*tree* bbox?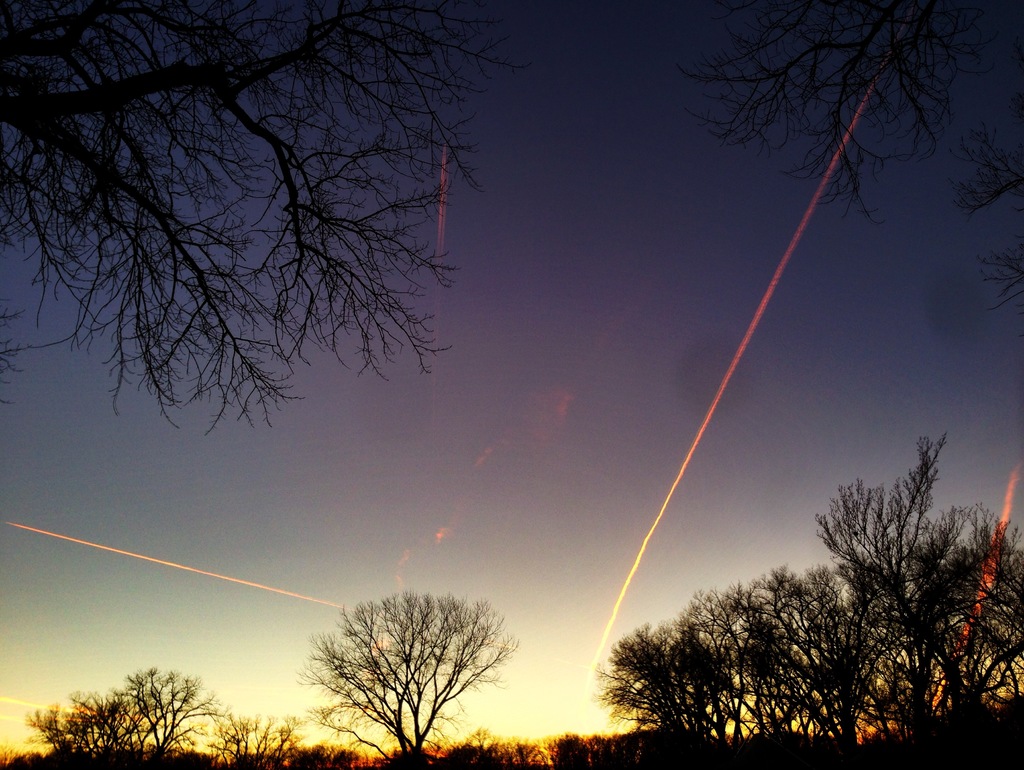
{"x1": 673, "y1": 0, "x2": 1023, "y2": 318}
